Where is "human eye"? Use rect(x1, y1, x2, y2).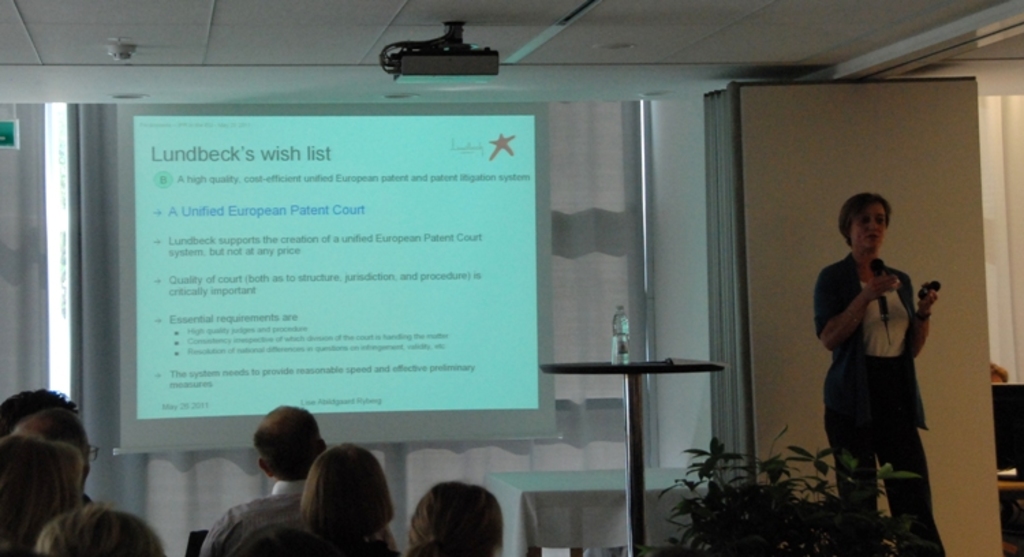
rect(860, 216, 868, 224).
